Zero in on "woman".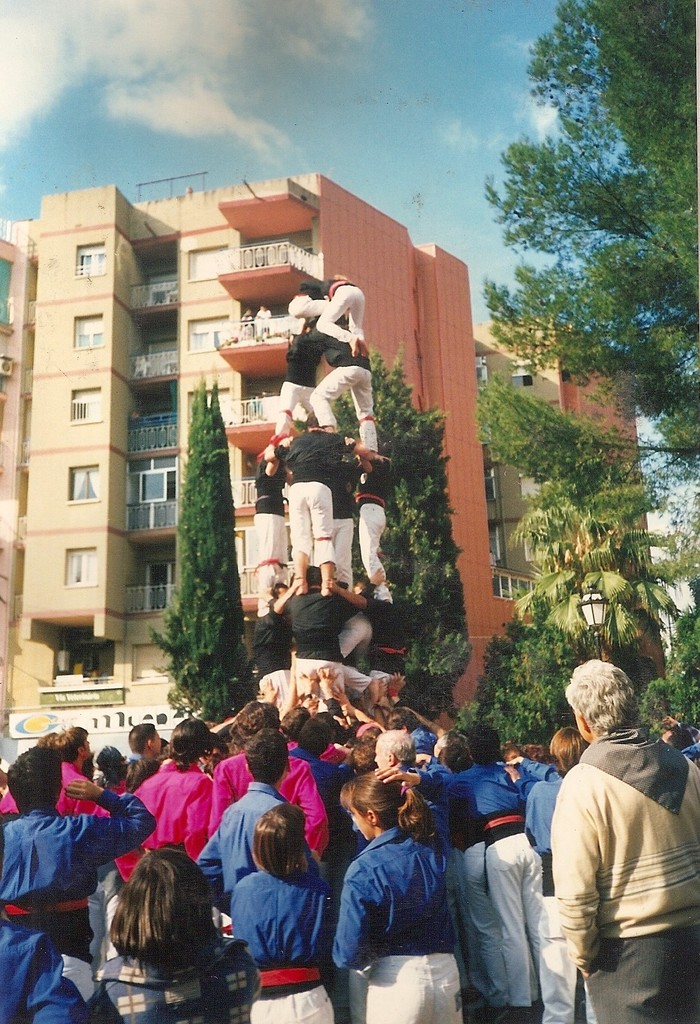
Zeroed in: detection(519, 724, 592, 1023).
